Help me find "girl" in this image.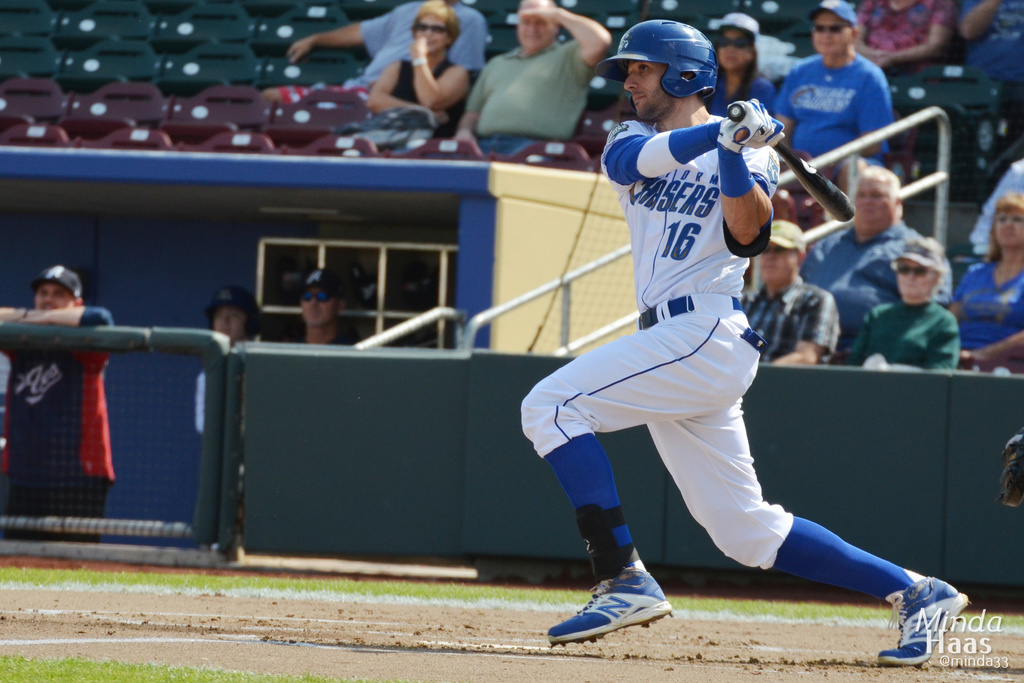
Found it: region(715, 12, 770, 120).
